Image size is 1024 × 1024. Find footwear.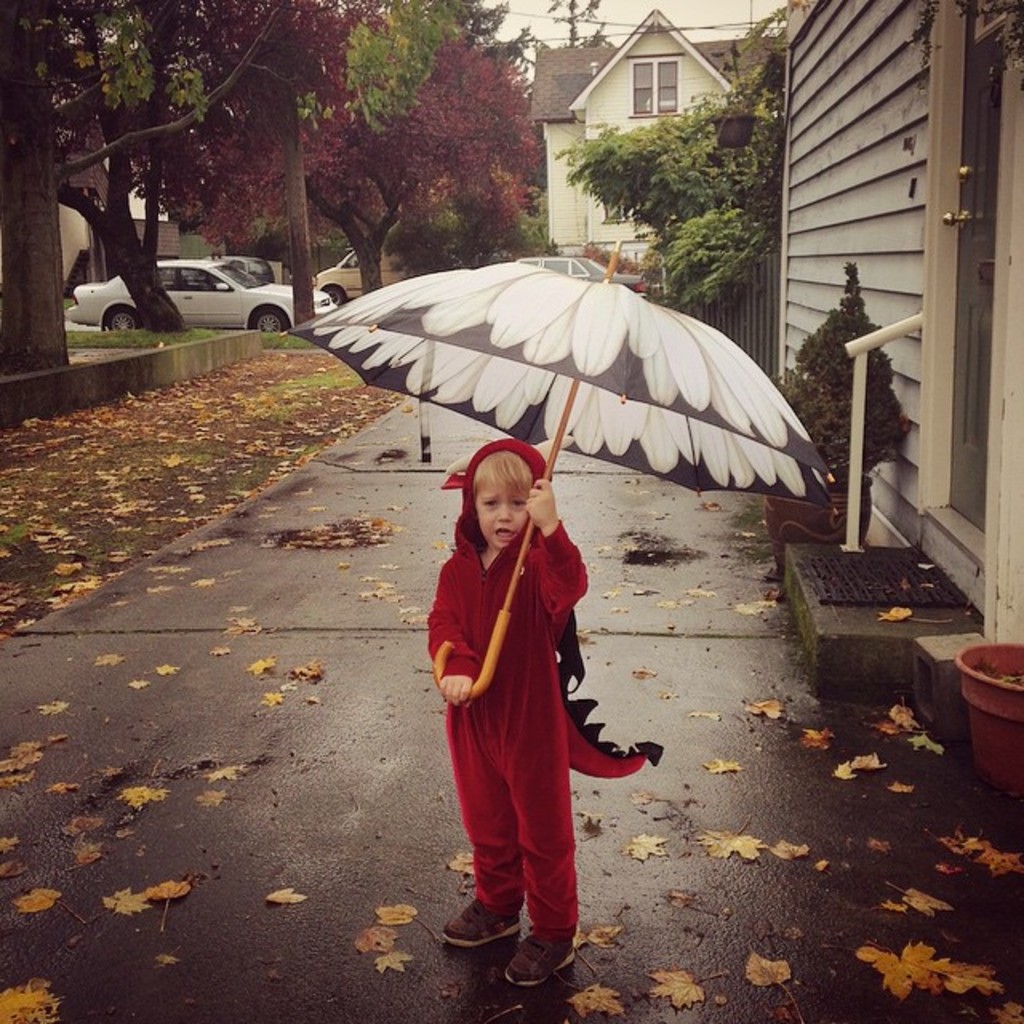
[x1=458, y1=883, x2=592, y2=989].
